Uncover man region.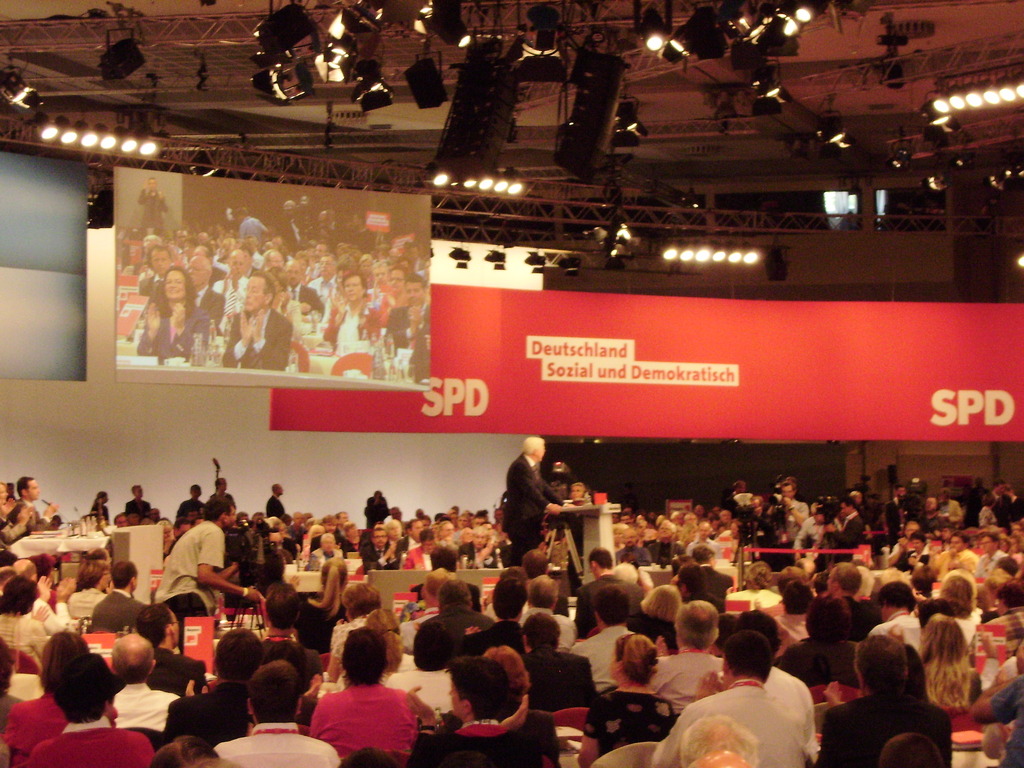
Uncovered: (x1=386, y1=506, x2=404, y2=536).
